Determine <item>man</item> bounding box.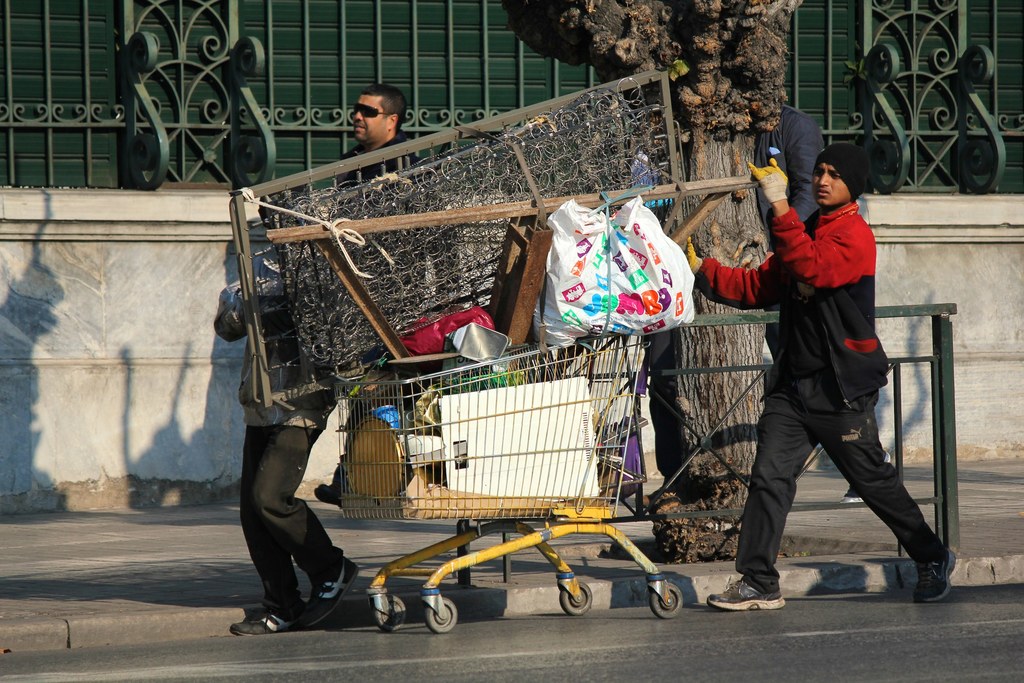
Determined: [754,103,892,502].
